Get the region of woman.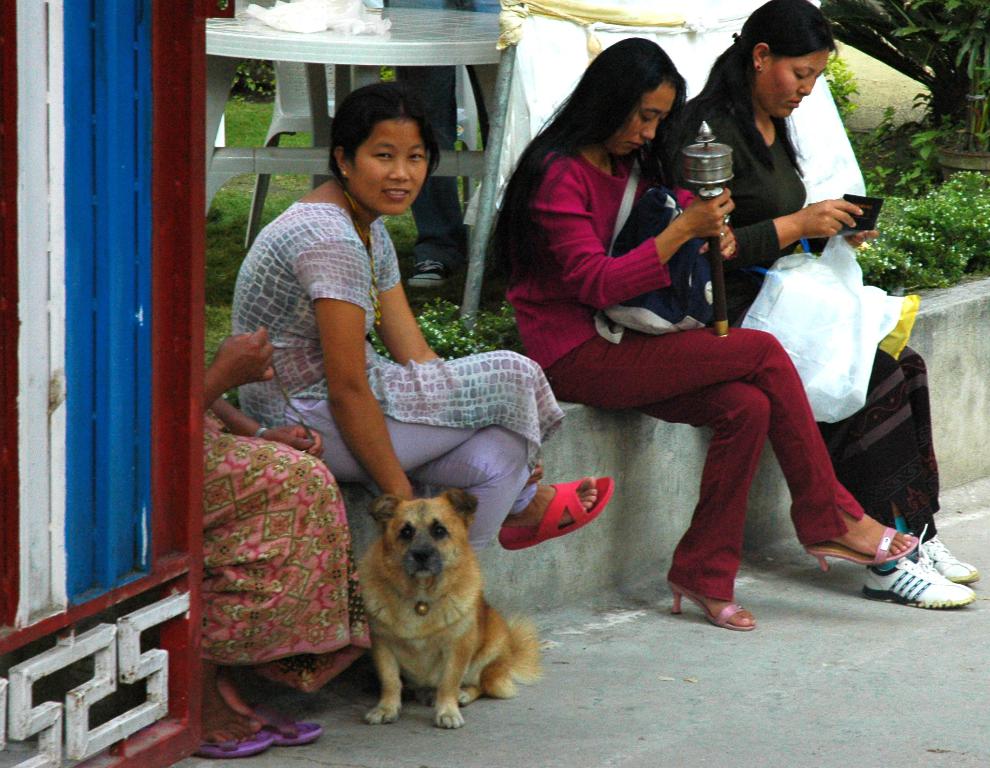
select_region(198, 324, 379, 757).
